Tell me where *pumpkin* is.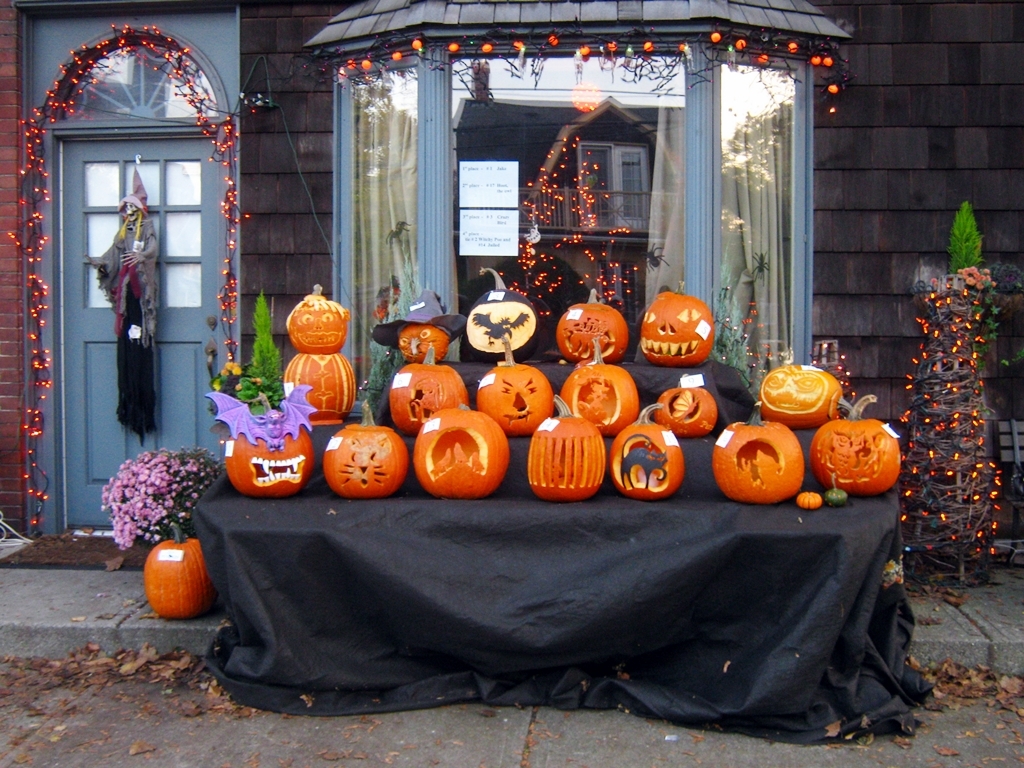
*pumpkin* is at pyautogui.locateOnScreen(471, 265, 532, 352).
